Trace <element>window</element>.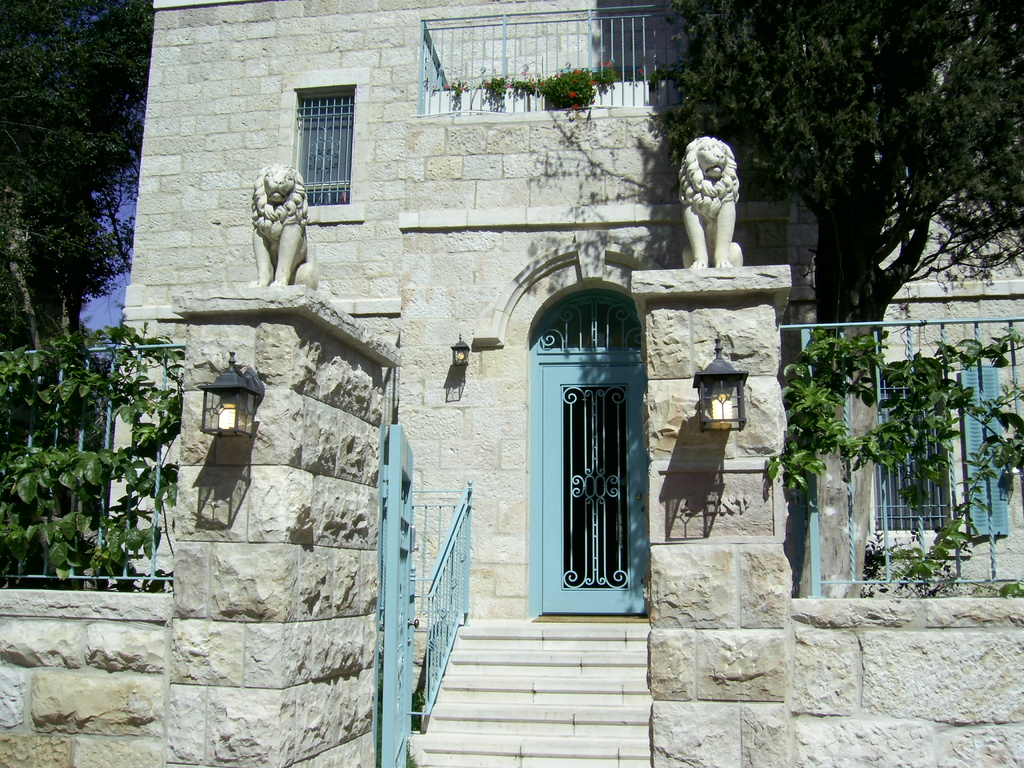
Traced to 283, 66, 348, 192.
